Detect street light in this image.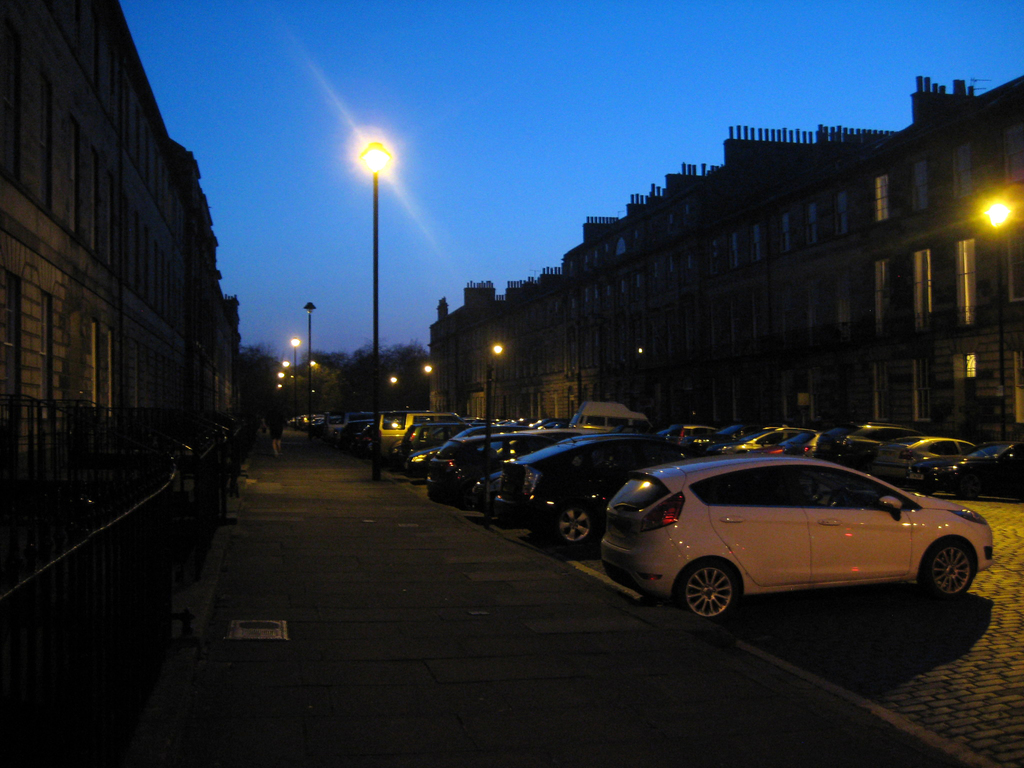
Detection: <box>484,341,506,524</box>.
